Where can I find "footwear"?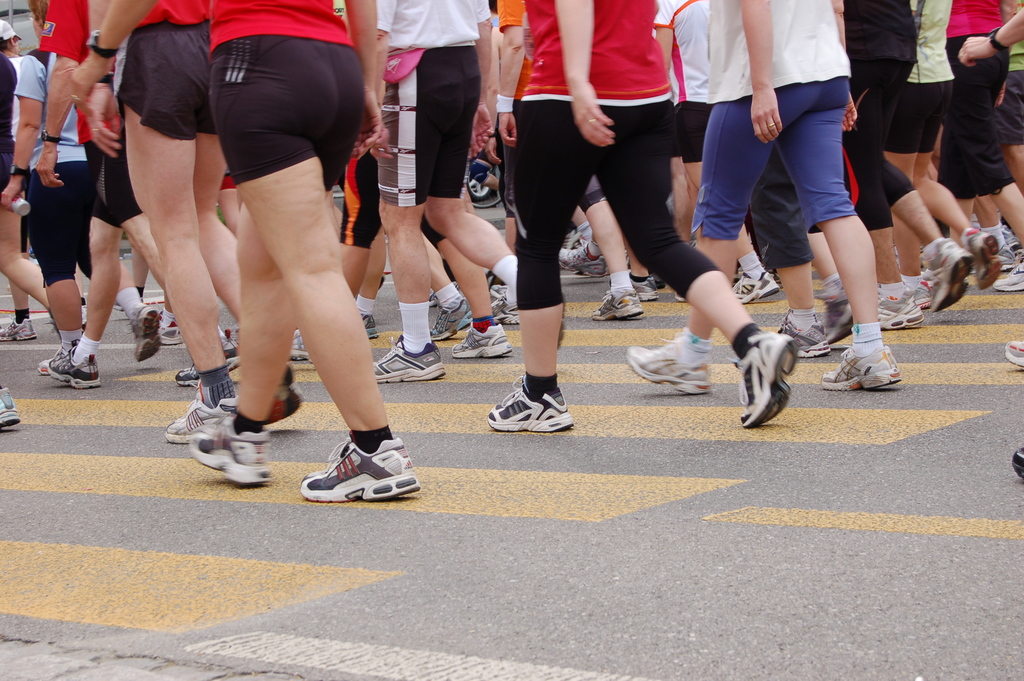
You can find it at (114, 302, 125, 311).
